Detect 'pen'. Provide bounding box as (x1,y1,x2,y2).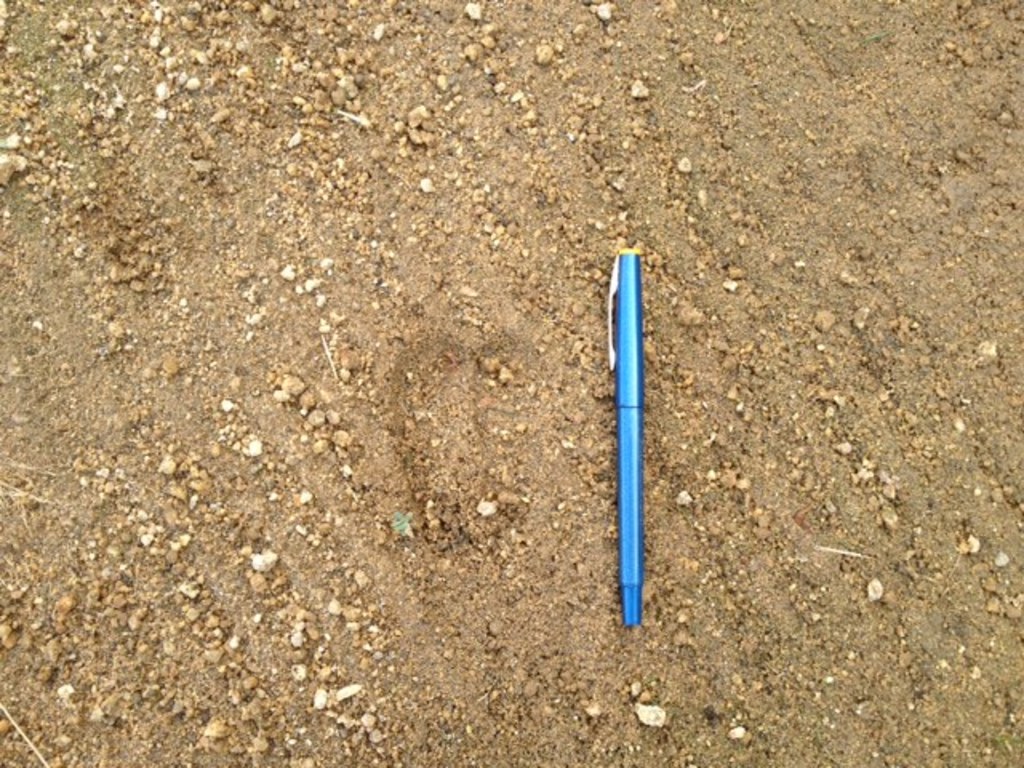
(603,242,642,627).
